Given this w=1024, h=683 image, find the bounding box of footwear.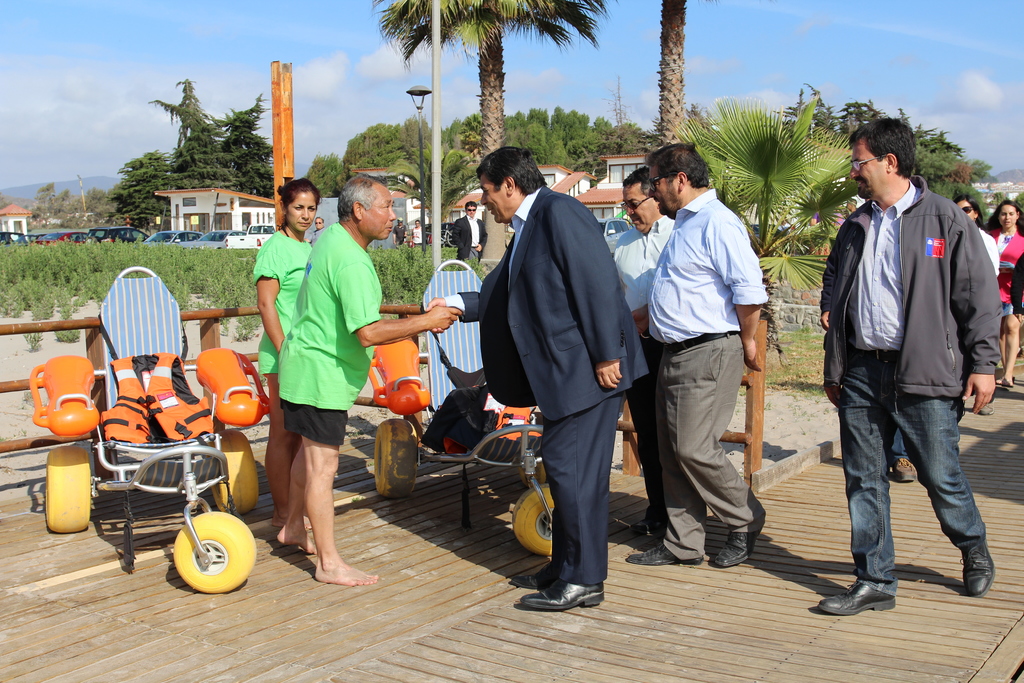
l=817, t=577, r=894, b=612.
